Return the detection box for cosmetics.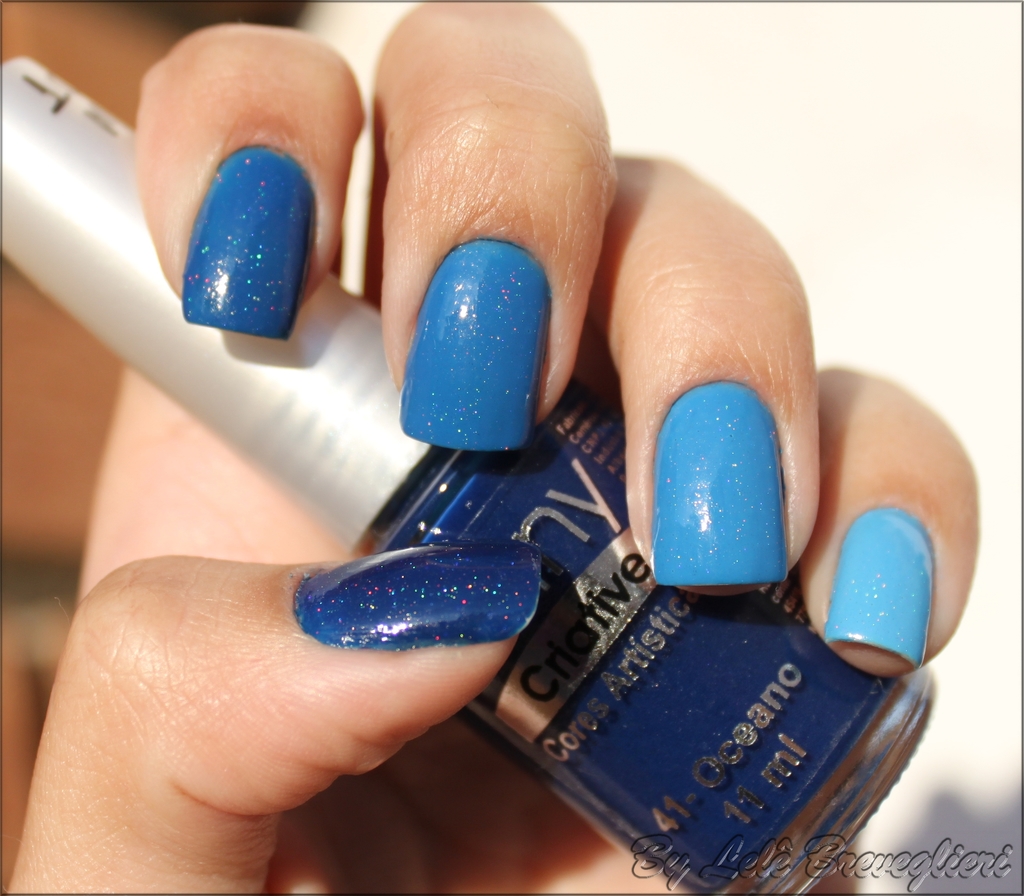
bbox=[0, 52, 939, 895].
